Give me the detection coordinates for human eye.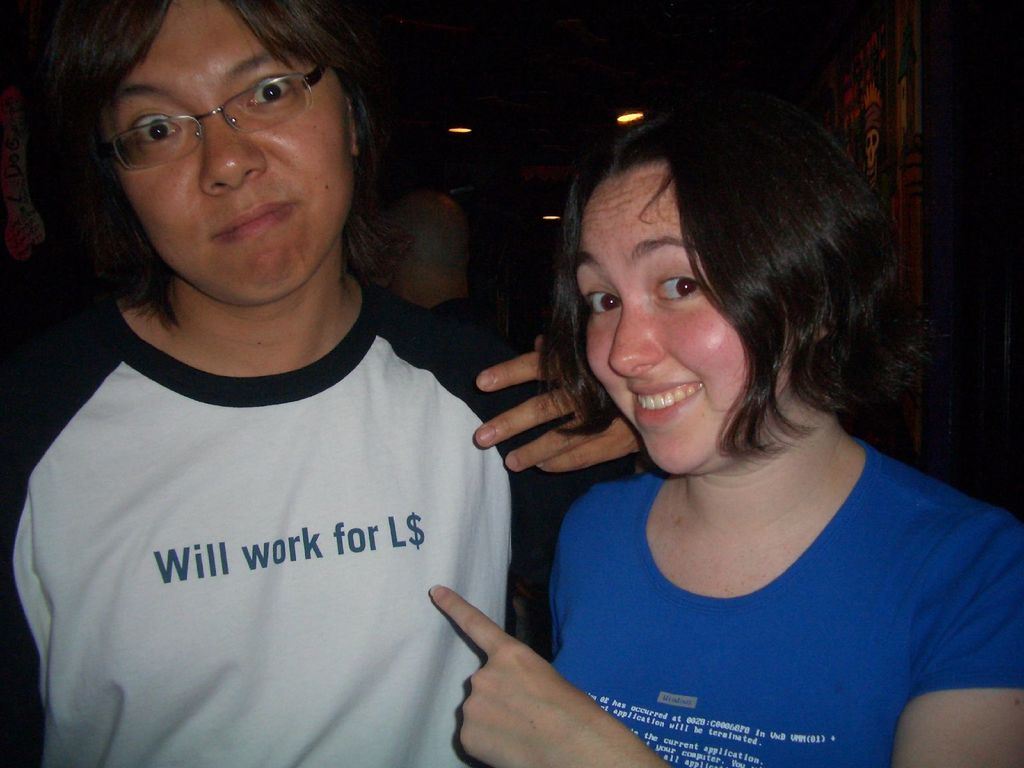
Rect(88, 83, 191, 157).
